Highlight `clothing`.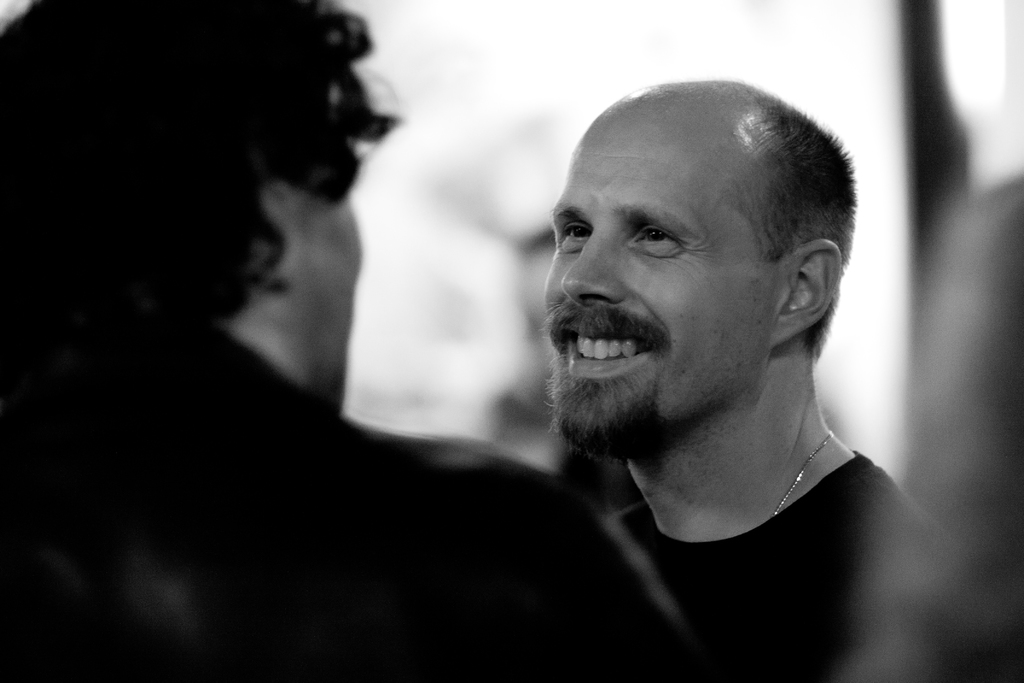
Highlighted region: box=[621, 450, 958, 682].
